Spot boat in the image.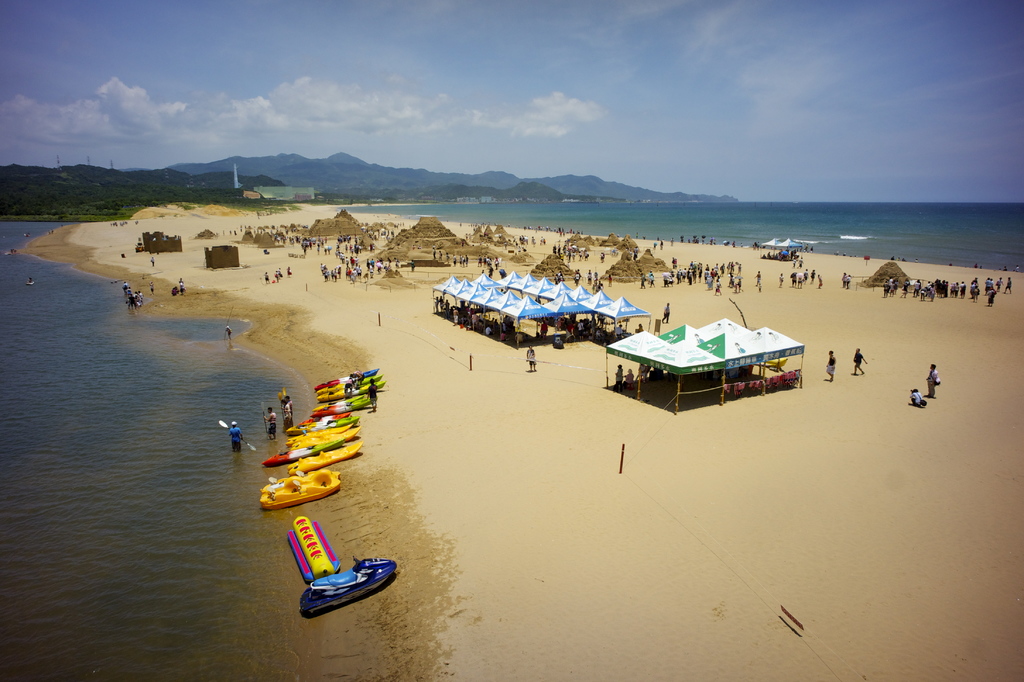
boat found at 281, 440, 362, 476.
